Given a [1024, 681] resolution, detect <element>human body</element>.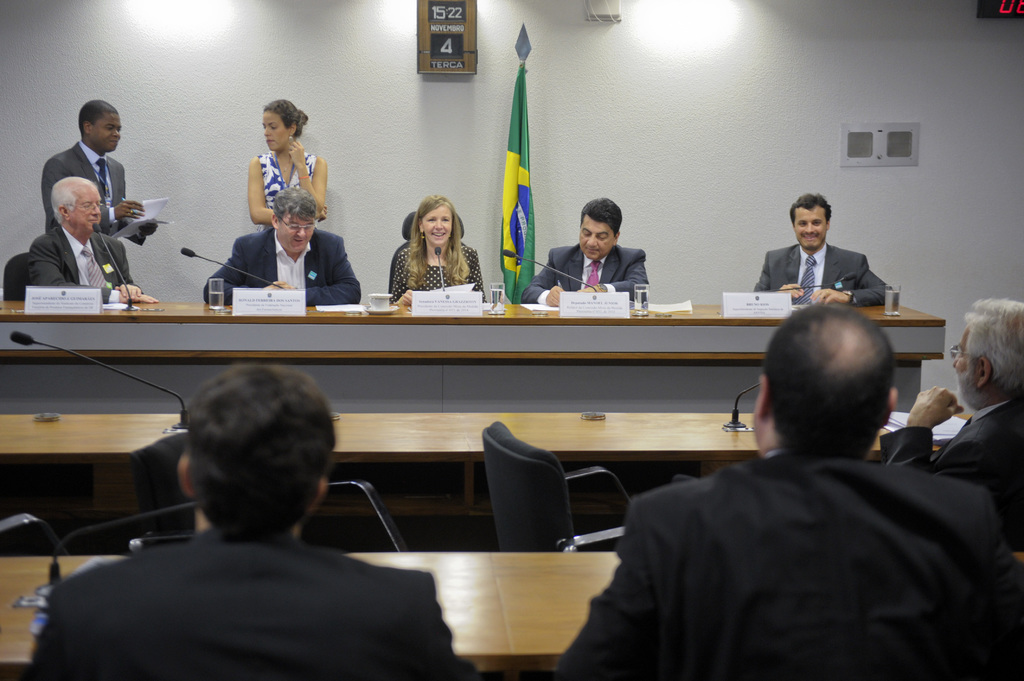
x1=521, y1=243, x2=651, y2=307.
